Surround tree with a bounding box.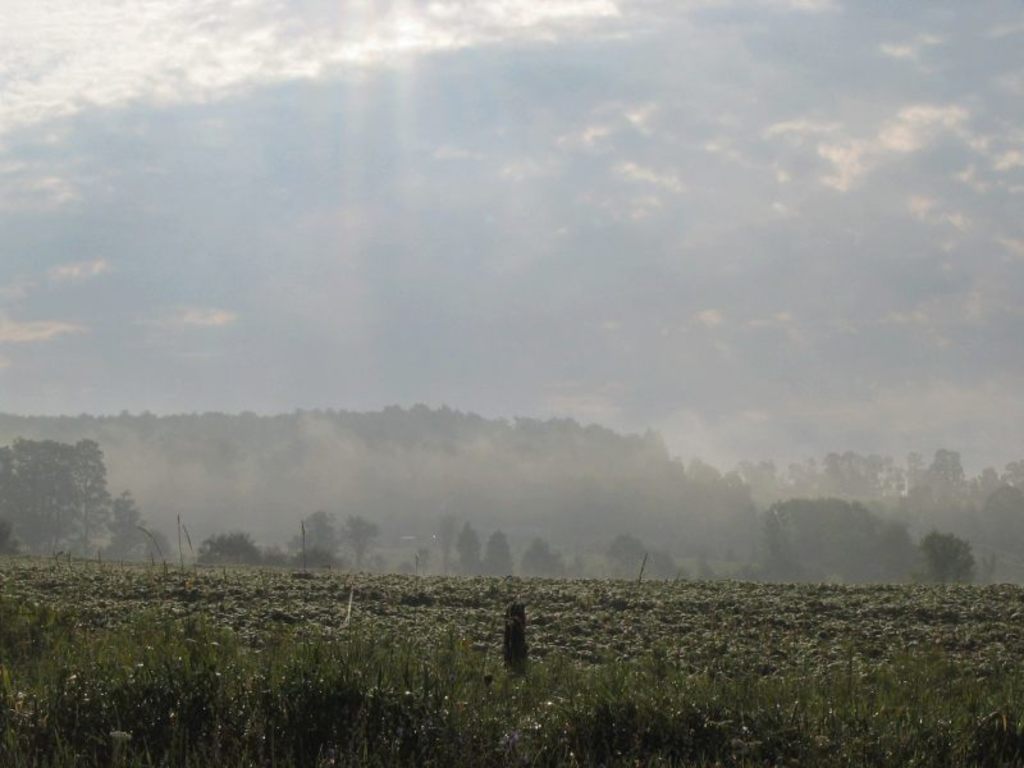
(left=291, top=507, right=340, bottom=567).
